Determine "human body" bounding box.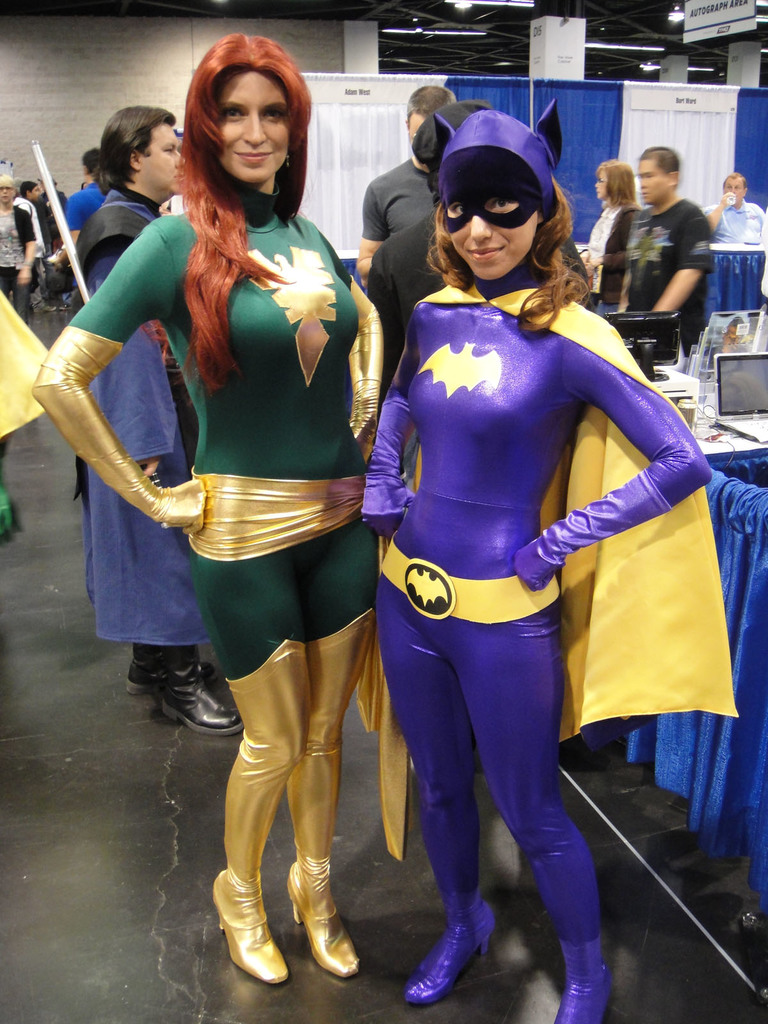
Determined: 0, 202, 39, 319.
